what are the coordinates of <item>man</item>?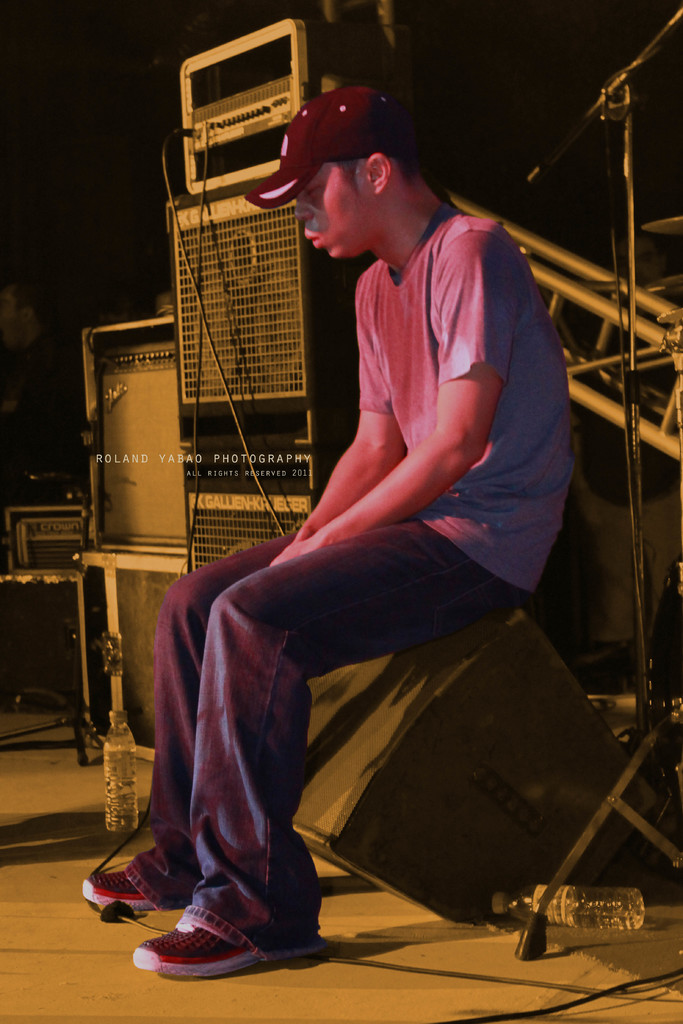
177 102 569 939.
